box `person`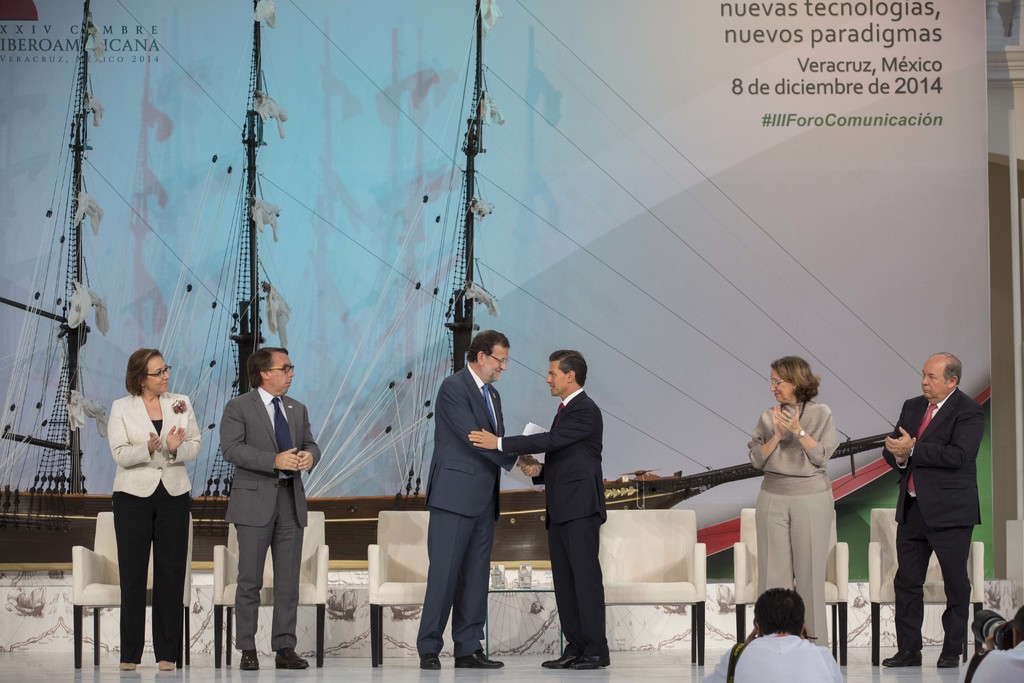
select_region(884, 338, 998, 663)
